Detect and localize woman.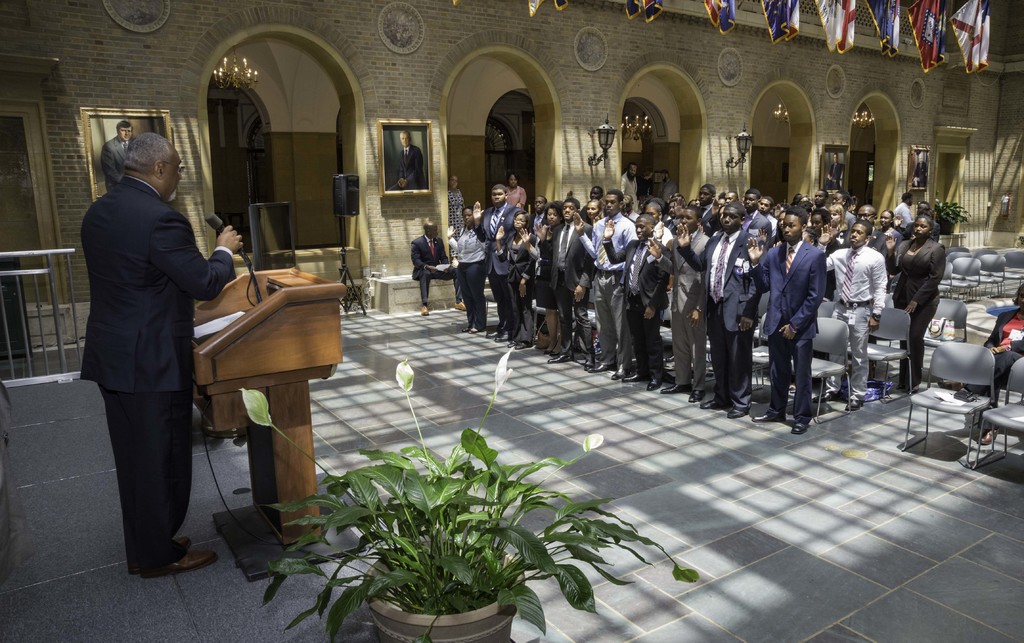
Localized at 972, 286, 1023, 416.
